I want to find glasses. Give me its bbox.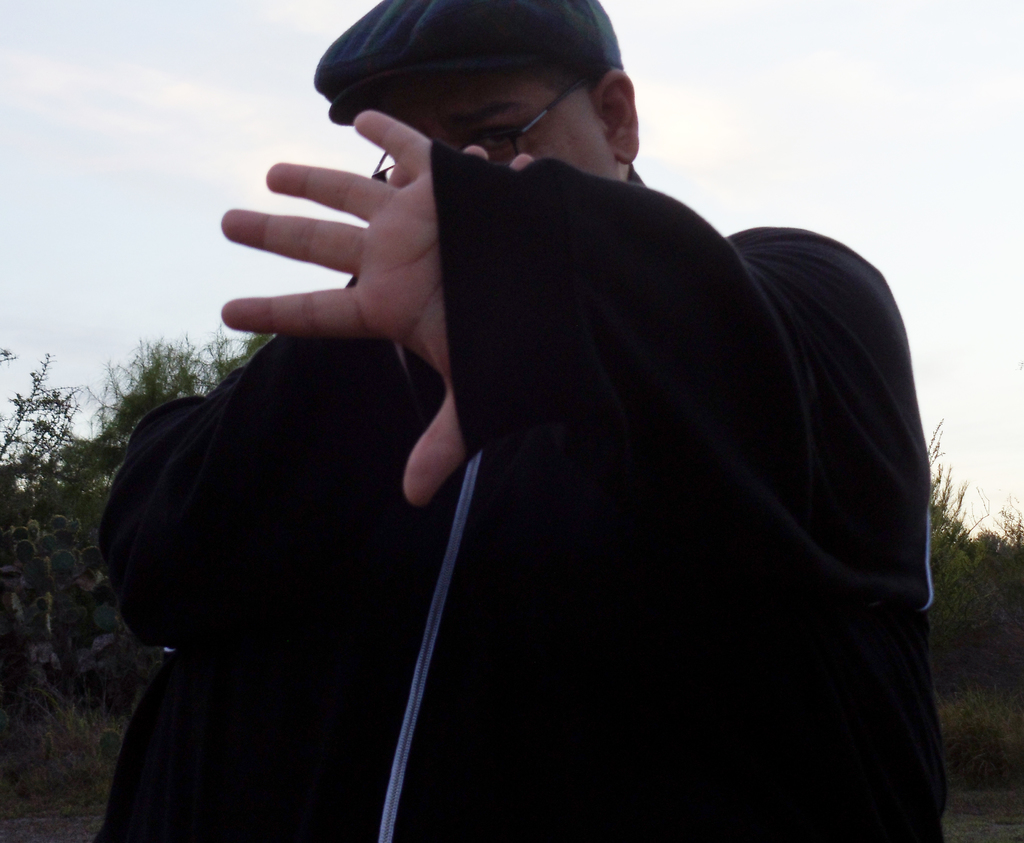
<box>370,65,589,193</box>.
